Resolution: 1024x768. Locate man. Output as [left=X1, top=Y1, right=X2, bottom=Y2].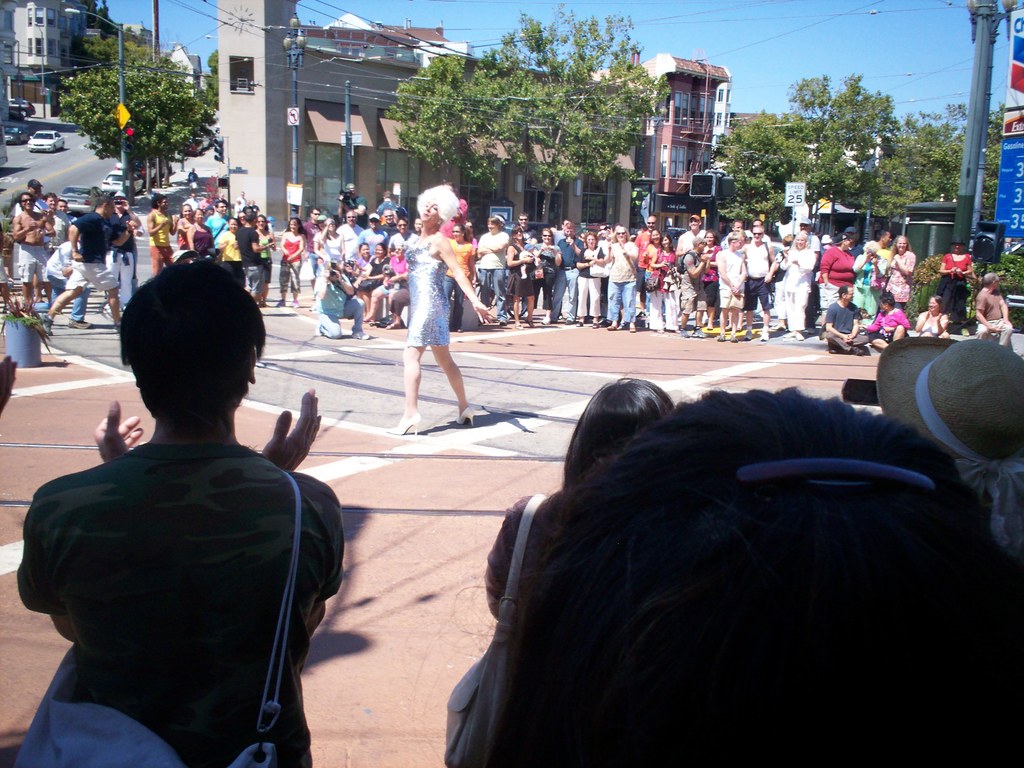
[left=10, top=248, right=343, bottom=762].
